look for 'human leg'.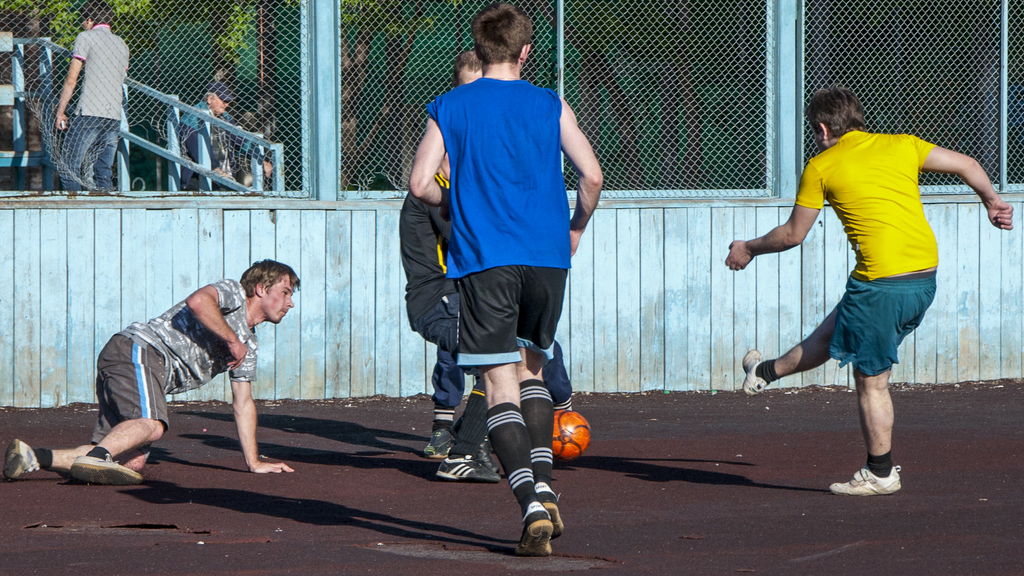
Found: box=[446, 255, 550, 552].
